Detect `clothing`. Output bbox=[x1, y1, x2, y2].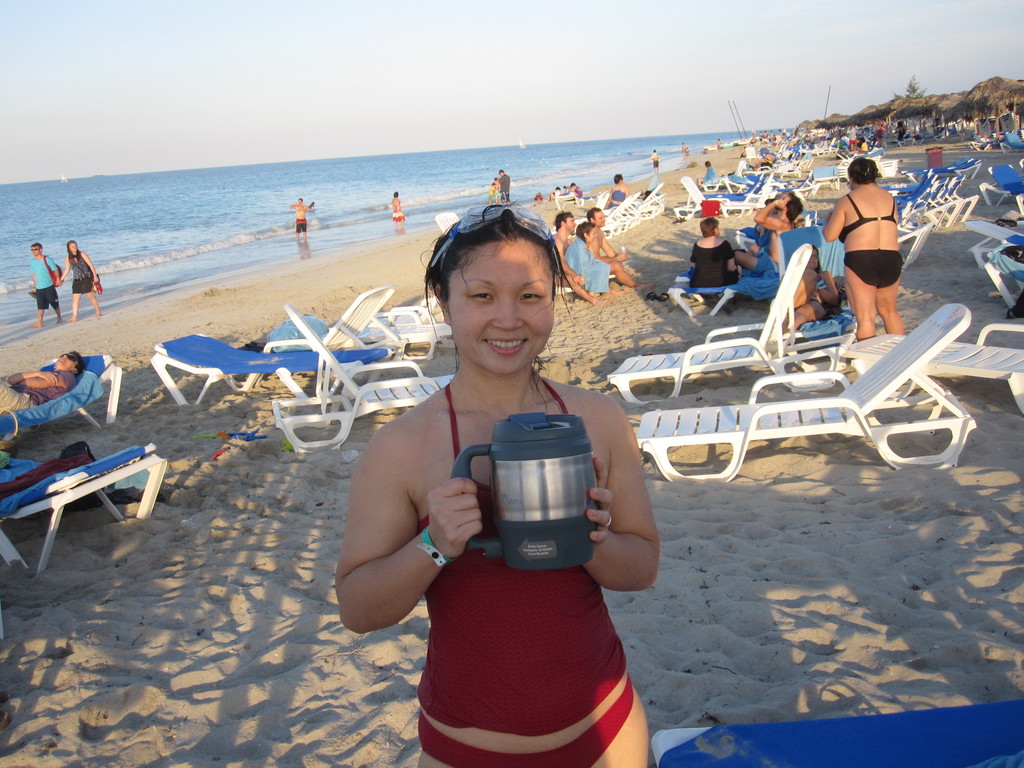
bbox=[1, 376, 76, 415].
